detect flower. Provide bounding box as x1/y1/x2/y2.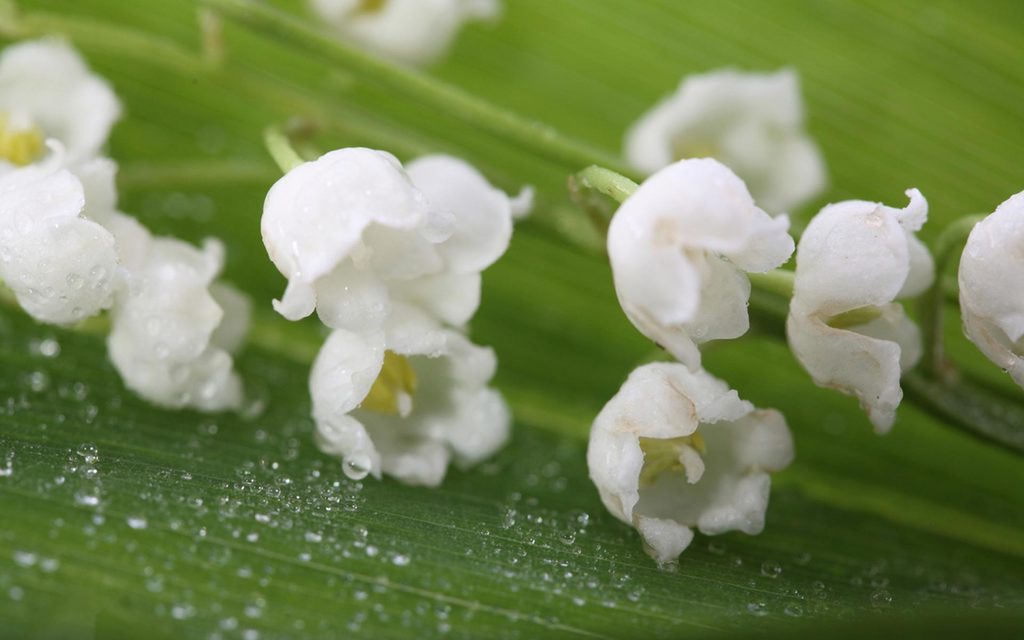
405/150/540/324.
